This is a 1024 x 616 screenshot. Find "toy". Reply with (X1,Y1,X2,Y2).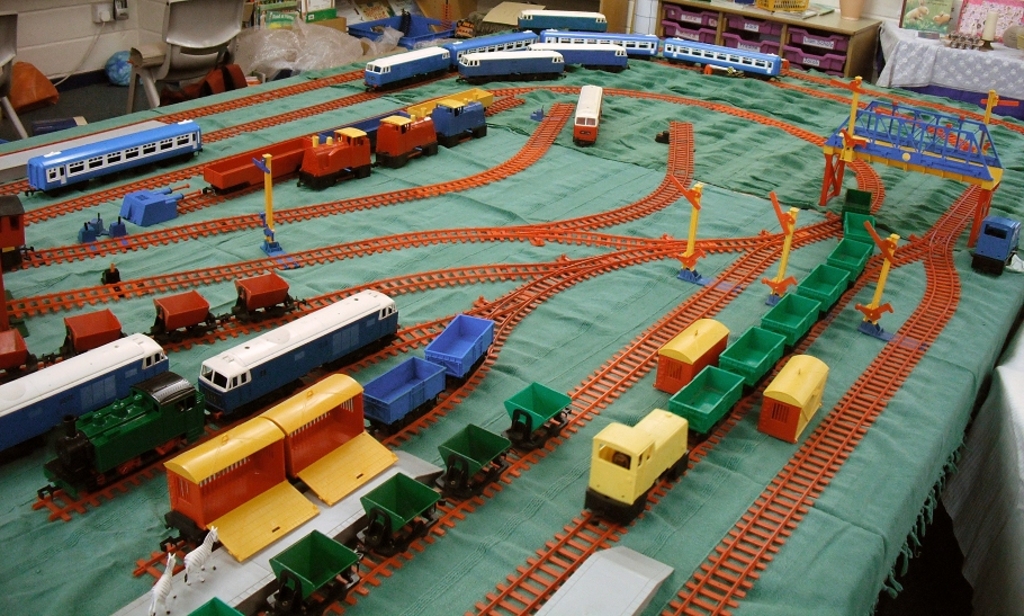
(186,380,574,615).
